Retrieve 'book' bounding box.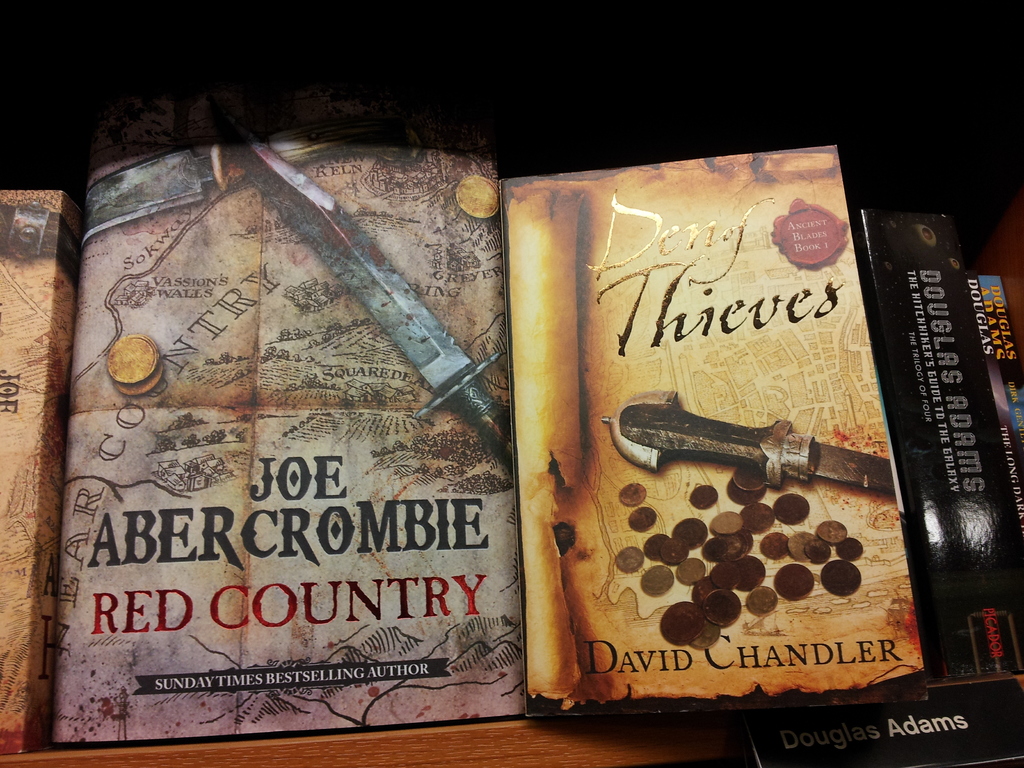
Bounding box: left=494, top=145, right=936, bottom=723.
